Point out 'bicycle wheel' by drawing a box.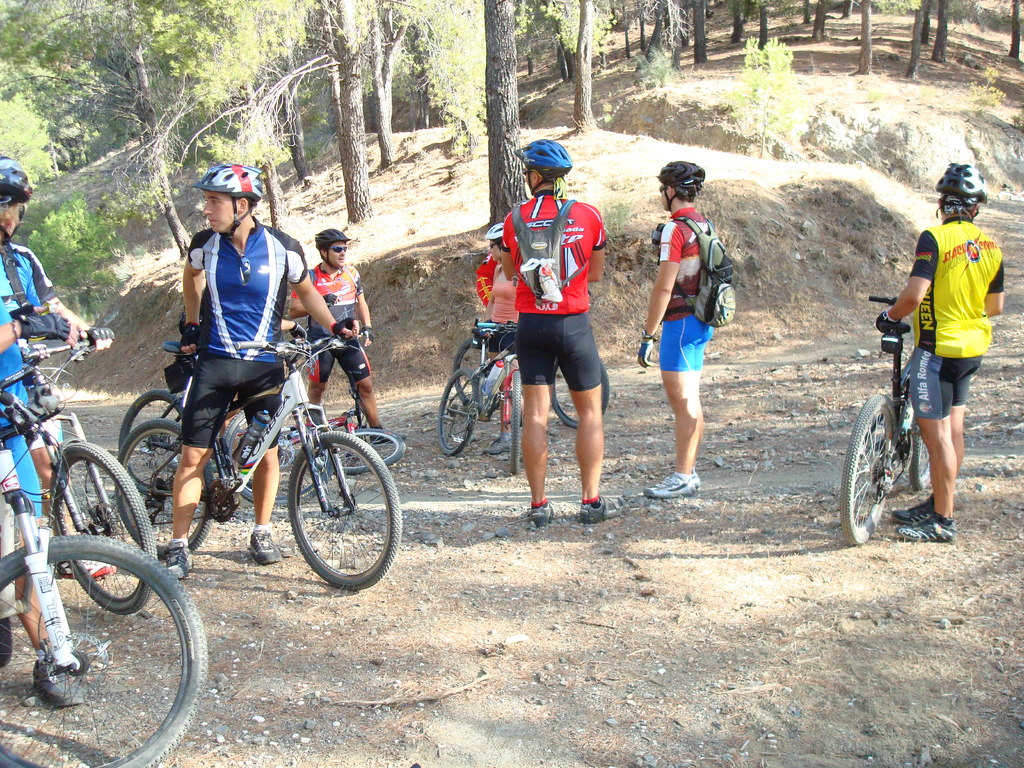
box(312, 430, 407, 481).
